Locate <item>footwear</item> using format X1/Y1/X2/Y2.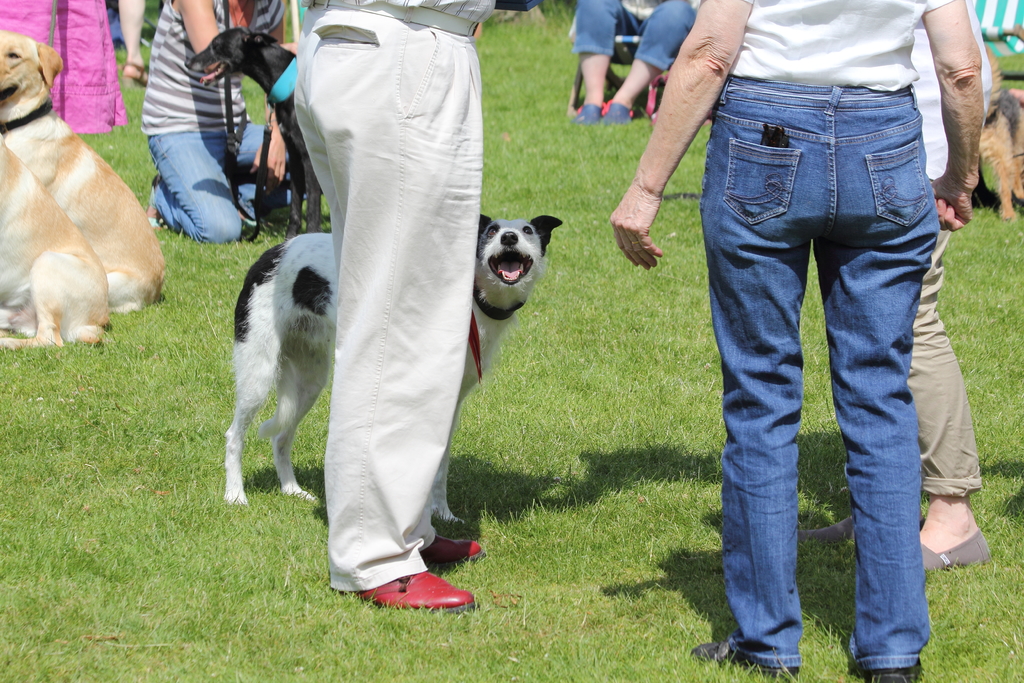
600/100/633/124.
